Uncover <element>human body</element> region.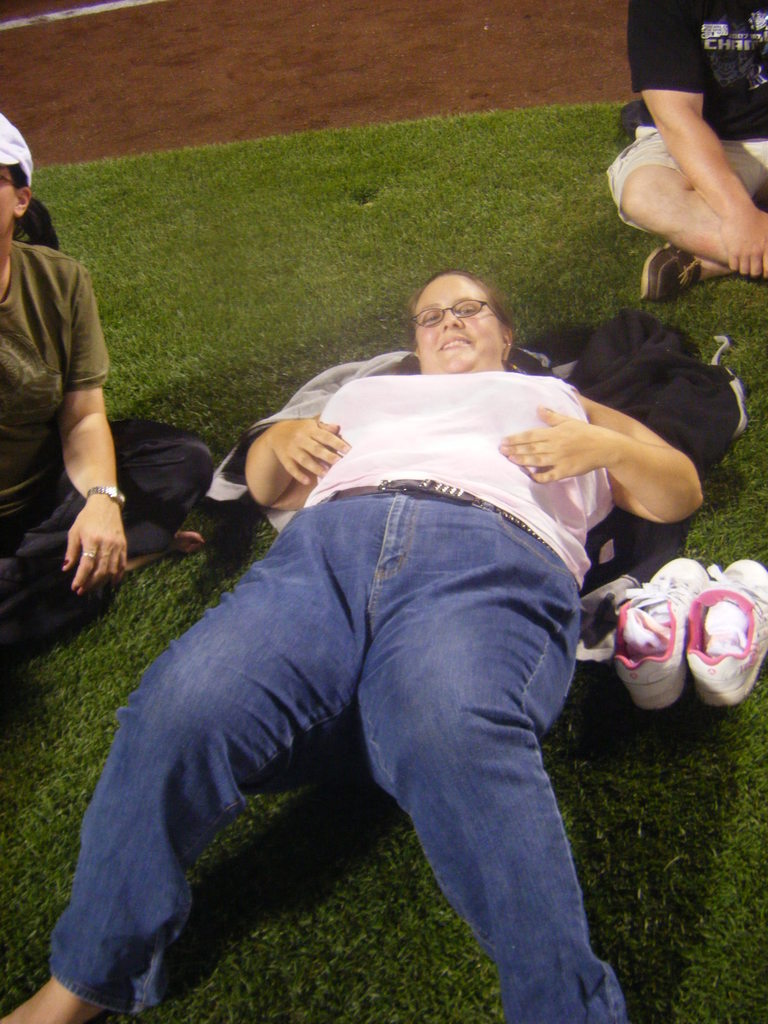
Uncovered: box(586, 0, 767, 286).
